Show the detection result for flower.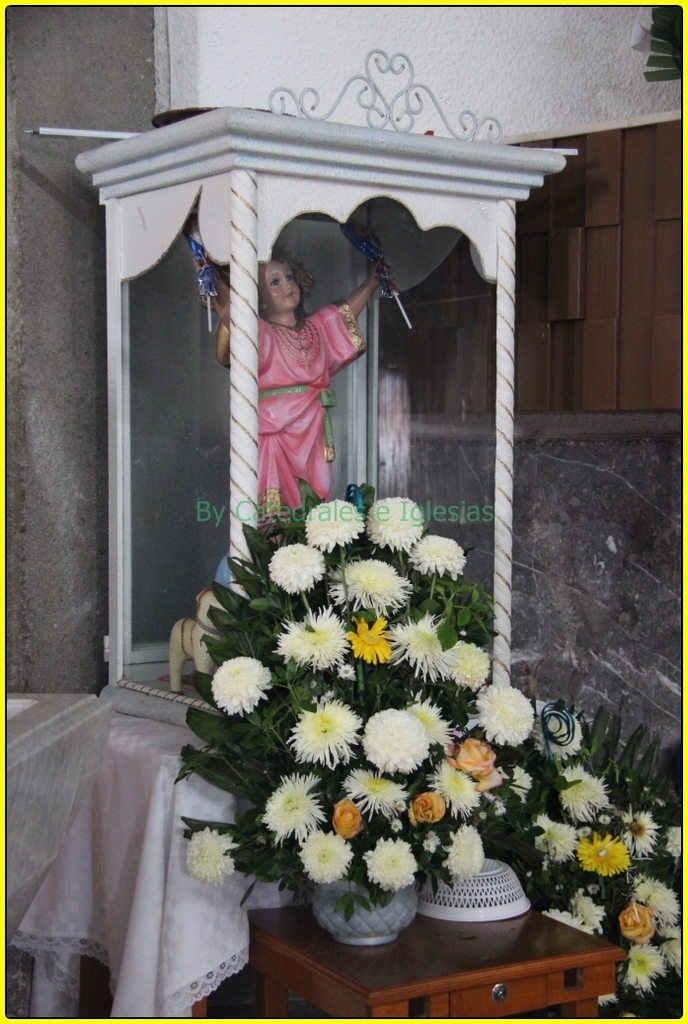
x1=299, y1=831, x2=356, y2=890.
